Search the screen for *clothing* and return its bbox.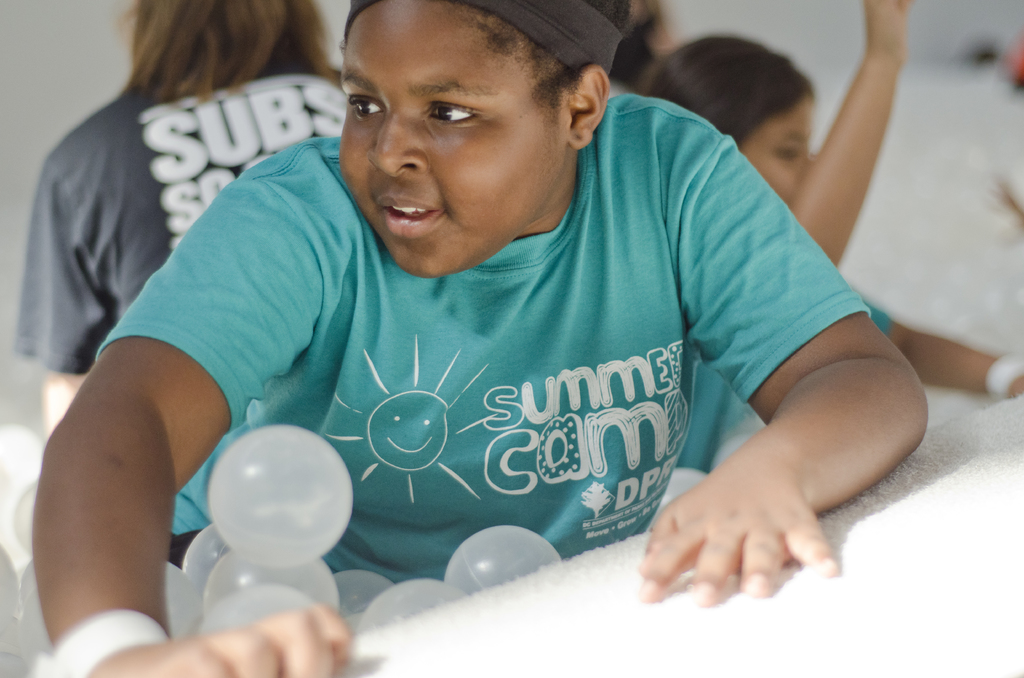
Found: box(102, 93, 850, 576).
